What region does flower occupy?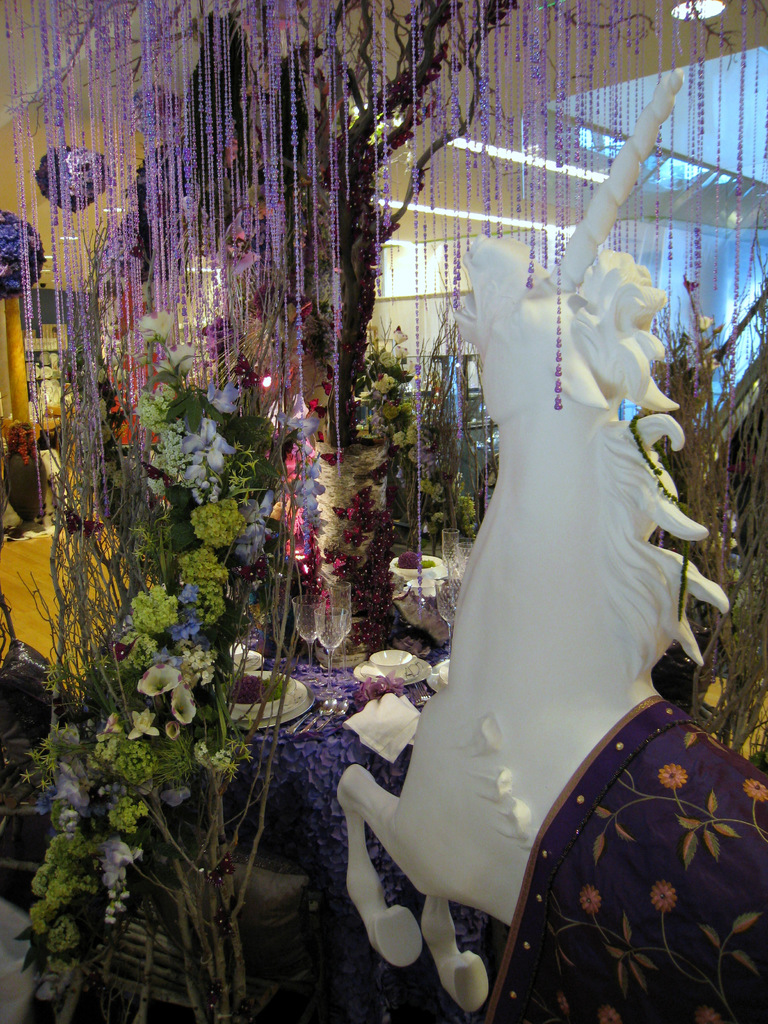
<bbox>160, 785, 195, 806</bbox>.
